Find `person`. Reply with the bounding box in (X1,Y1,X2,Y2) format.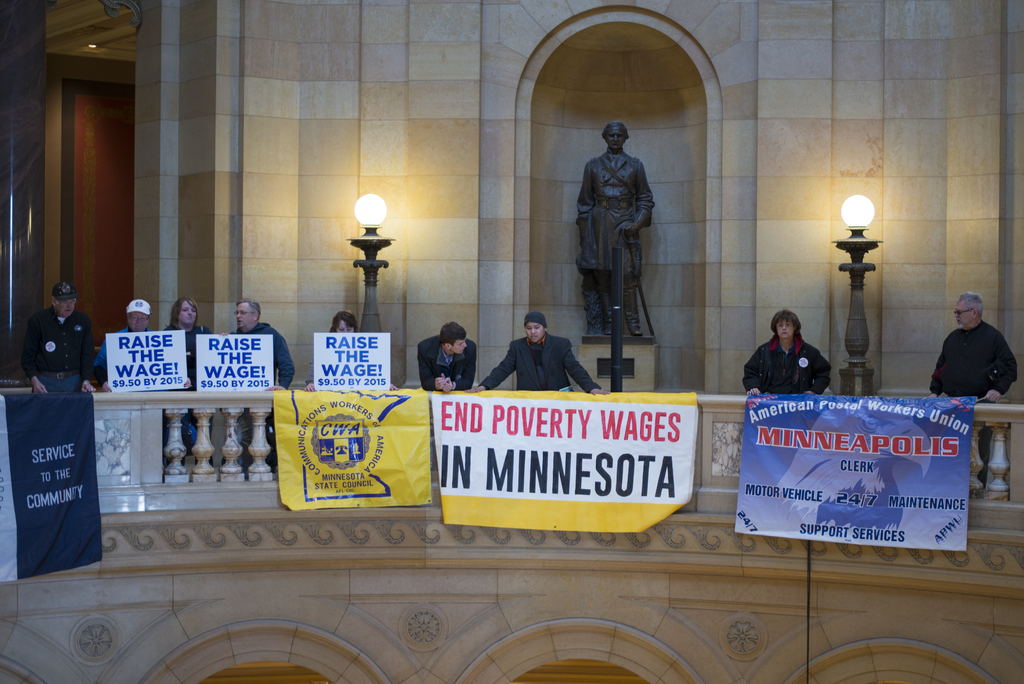
(927,294,1016,497).
